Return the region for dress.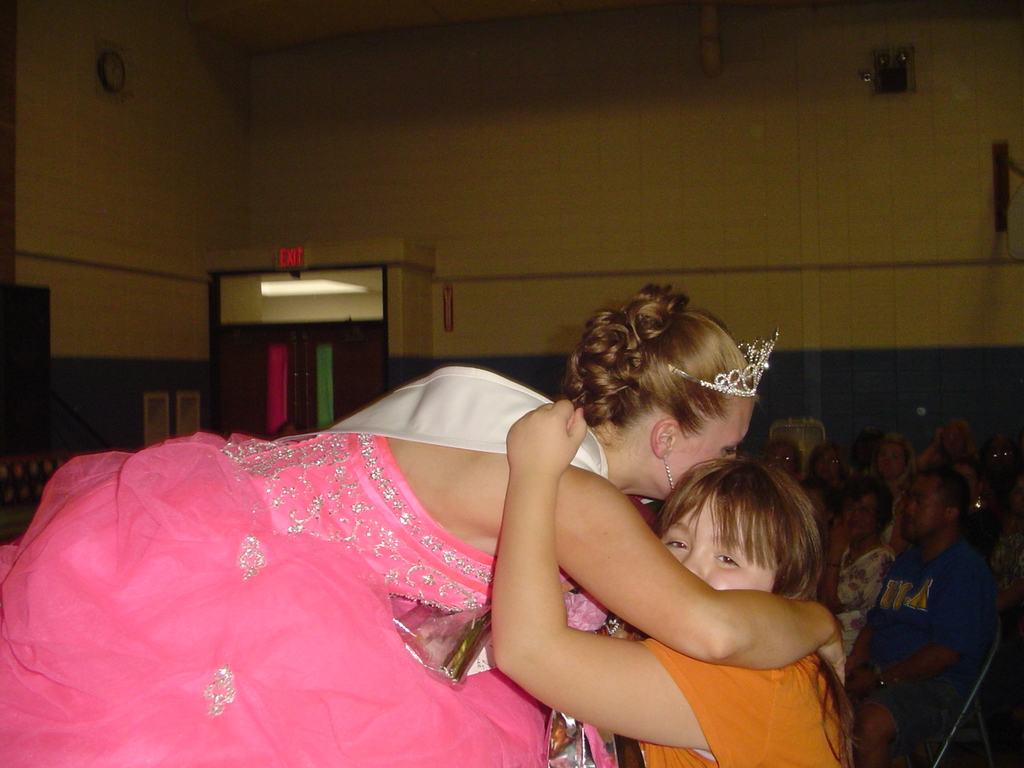
{"x1": 0, "y1": 435, "x2": 606, "y2": 767}.
